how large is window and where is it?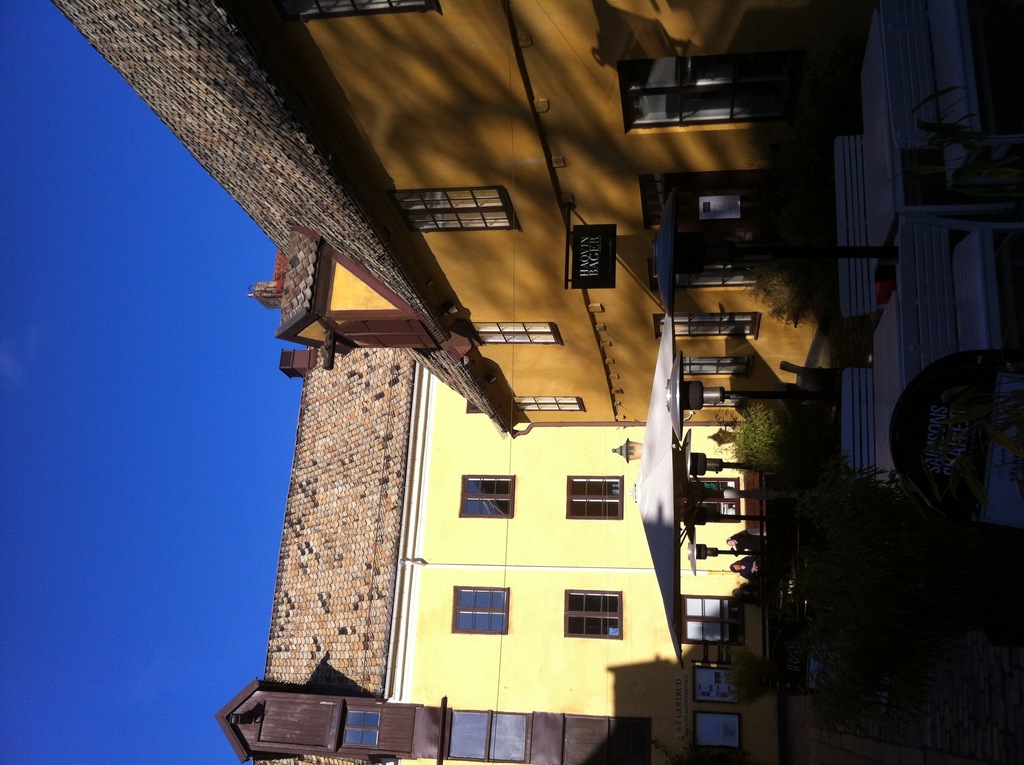
Bounding box: select_region(280, 0, 437, 22).
